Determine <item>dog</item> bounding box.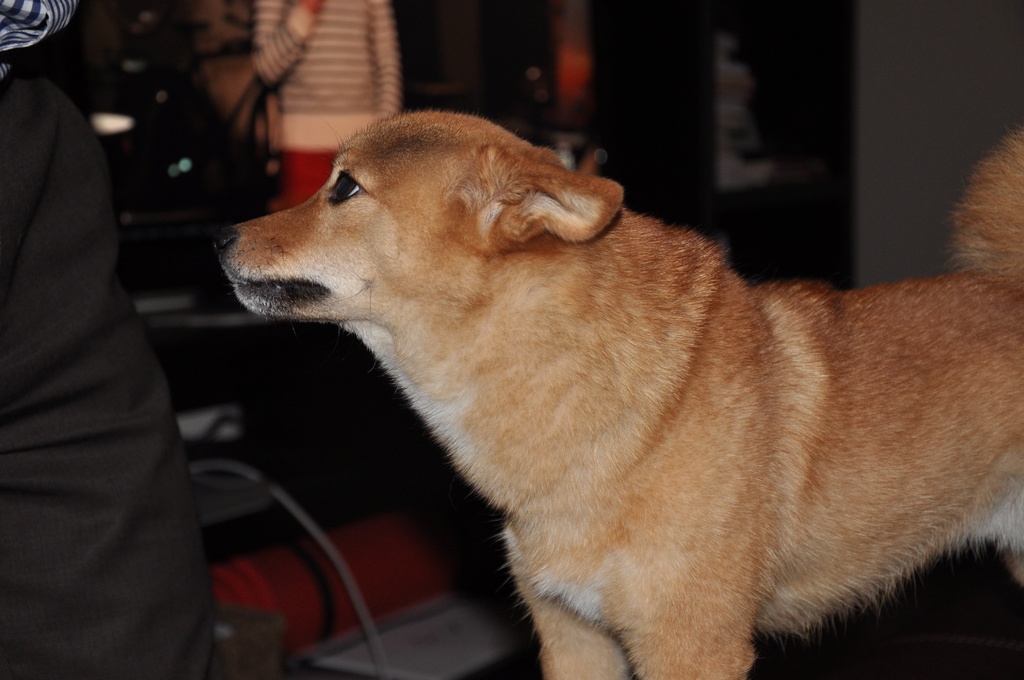
Determined: x1=217, y1=111, x2=1023, y2=679.
